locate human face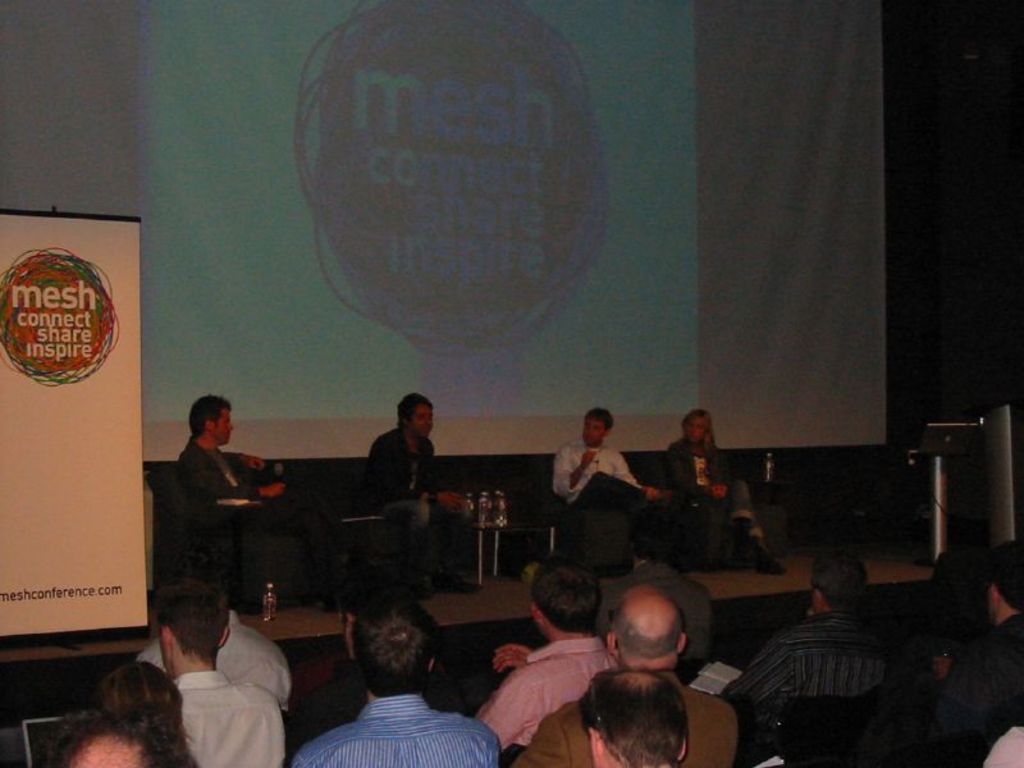
<bbox>581, 416, 608, 444</bbox>
